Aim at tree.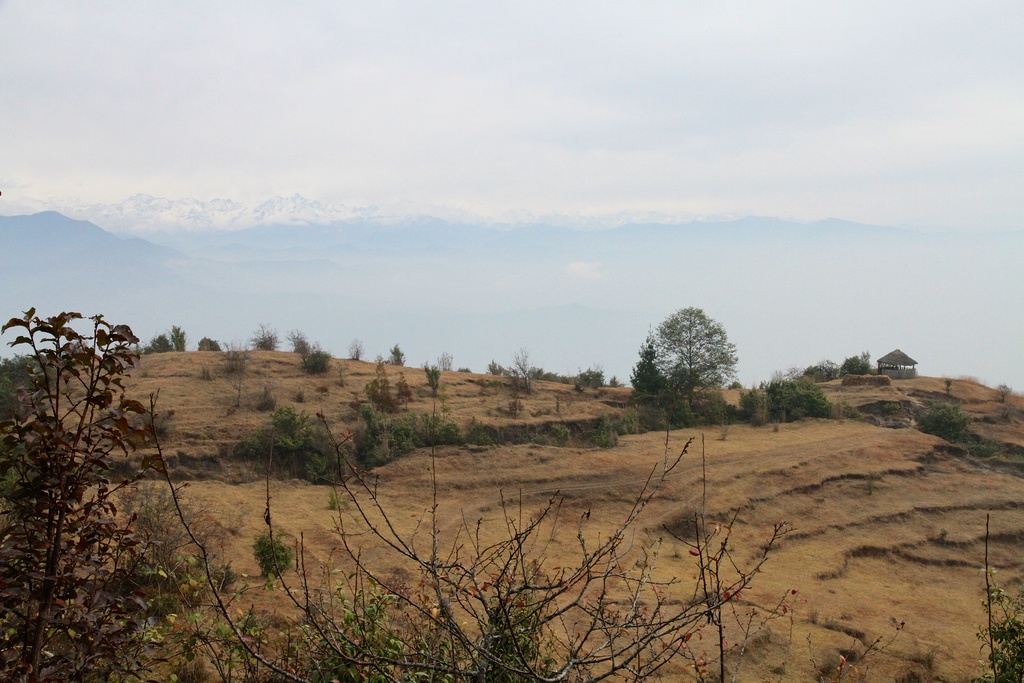
Aimed at bbox(637, 296, 748, 427).
